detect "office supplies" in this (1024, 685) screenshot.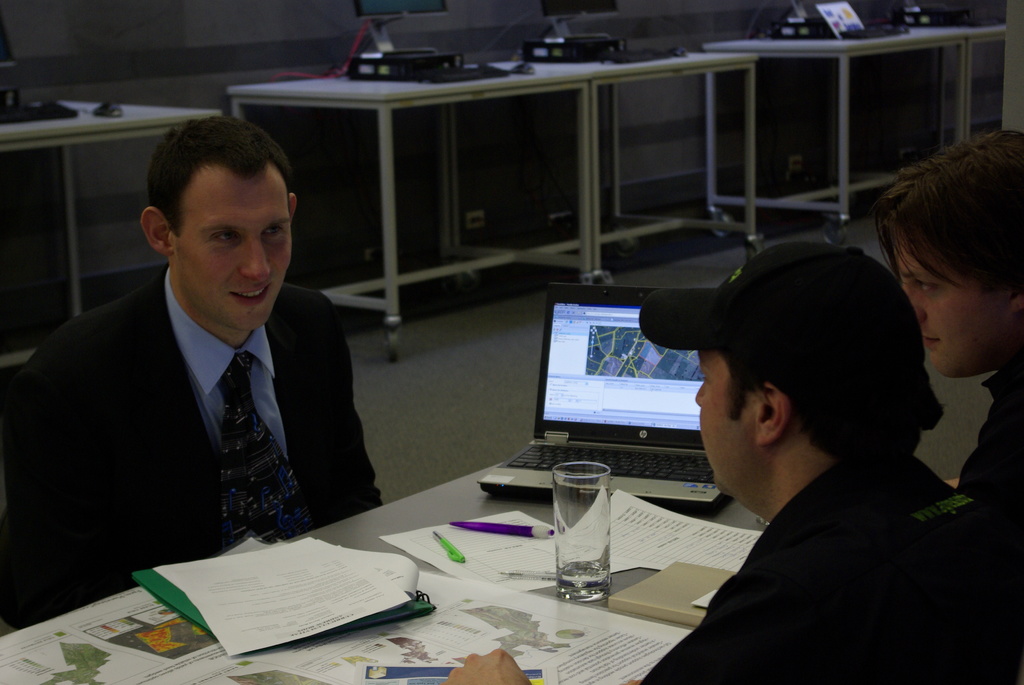
Detection: left=3, top=97, right=77, bottom=120.
